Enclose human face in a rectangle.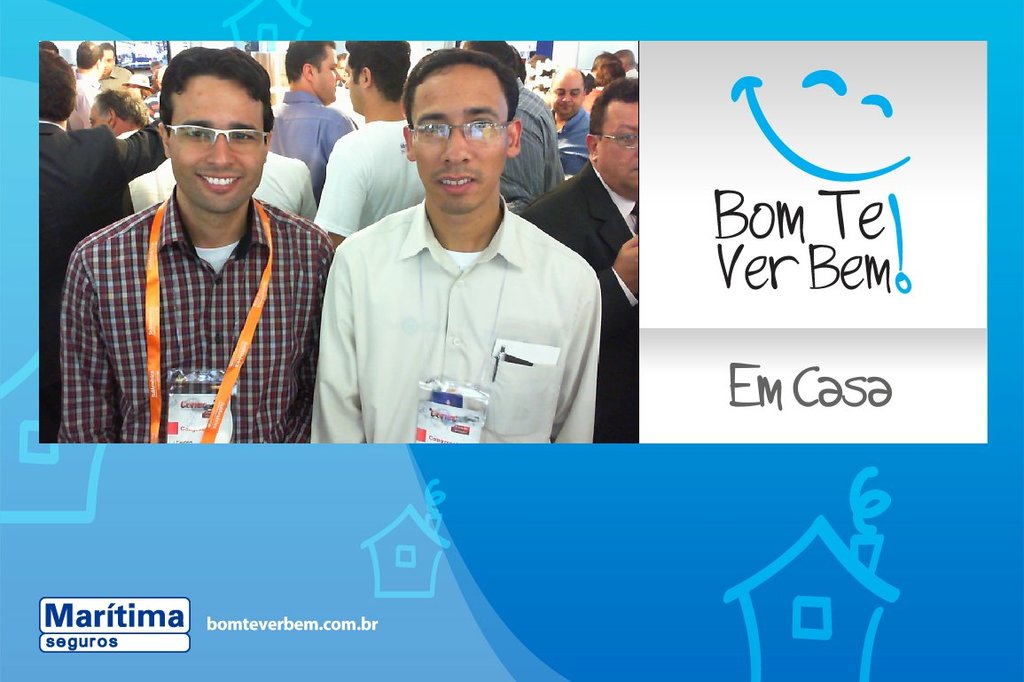
bbox(551, 74, 582, 116).
